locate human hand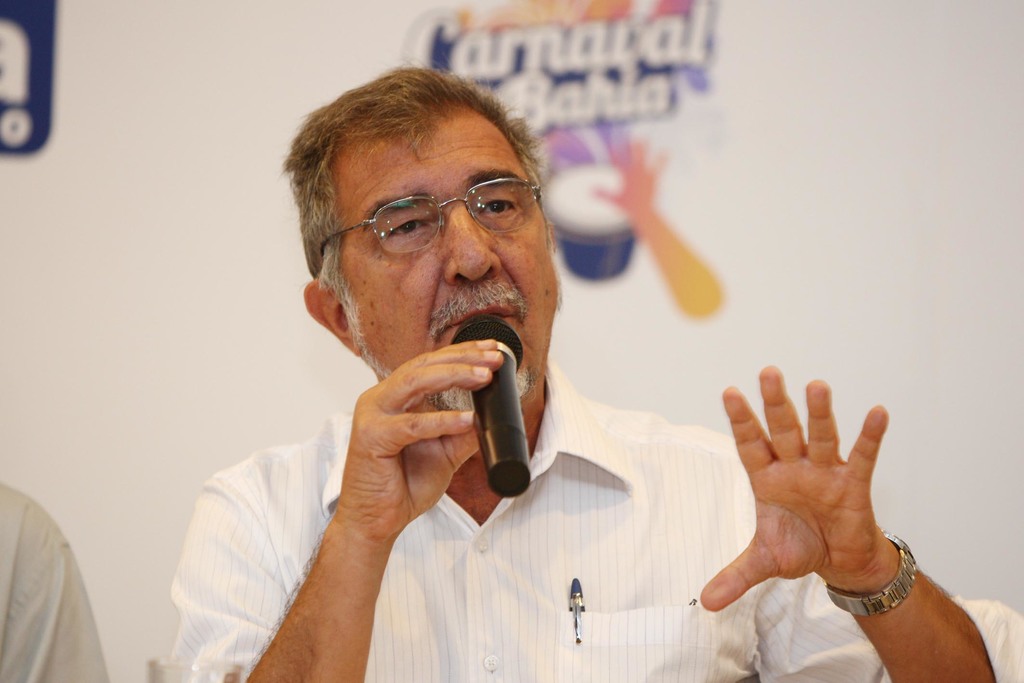
BBox(334, 334, 506, 548)
